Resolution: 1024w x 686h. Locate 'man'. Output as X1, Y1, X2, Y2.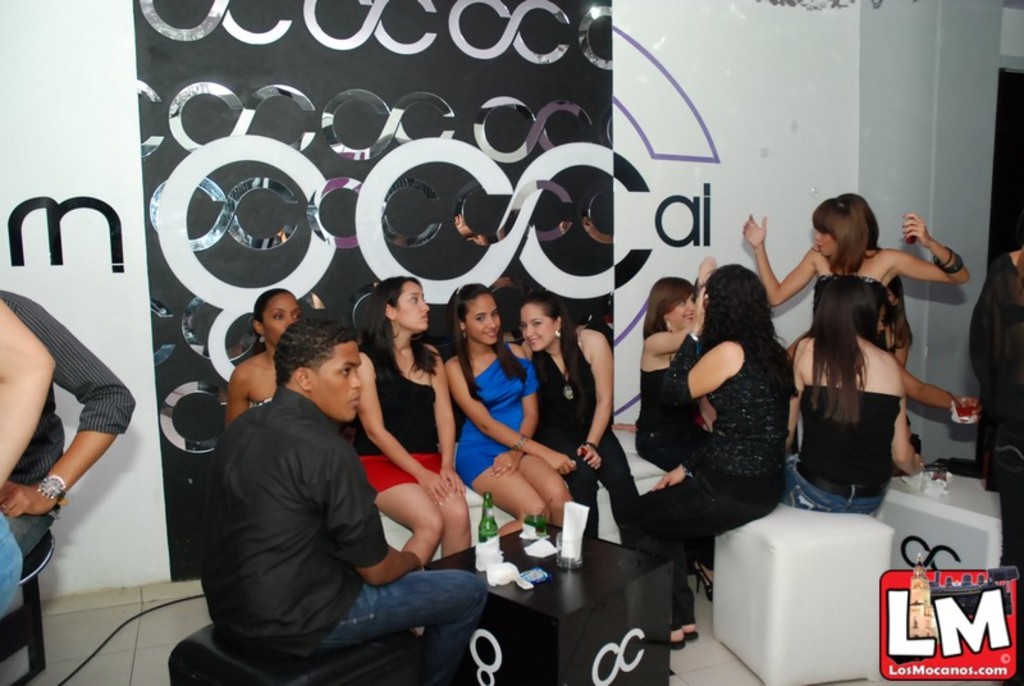
0, 289, 137, 581.
